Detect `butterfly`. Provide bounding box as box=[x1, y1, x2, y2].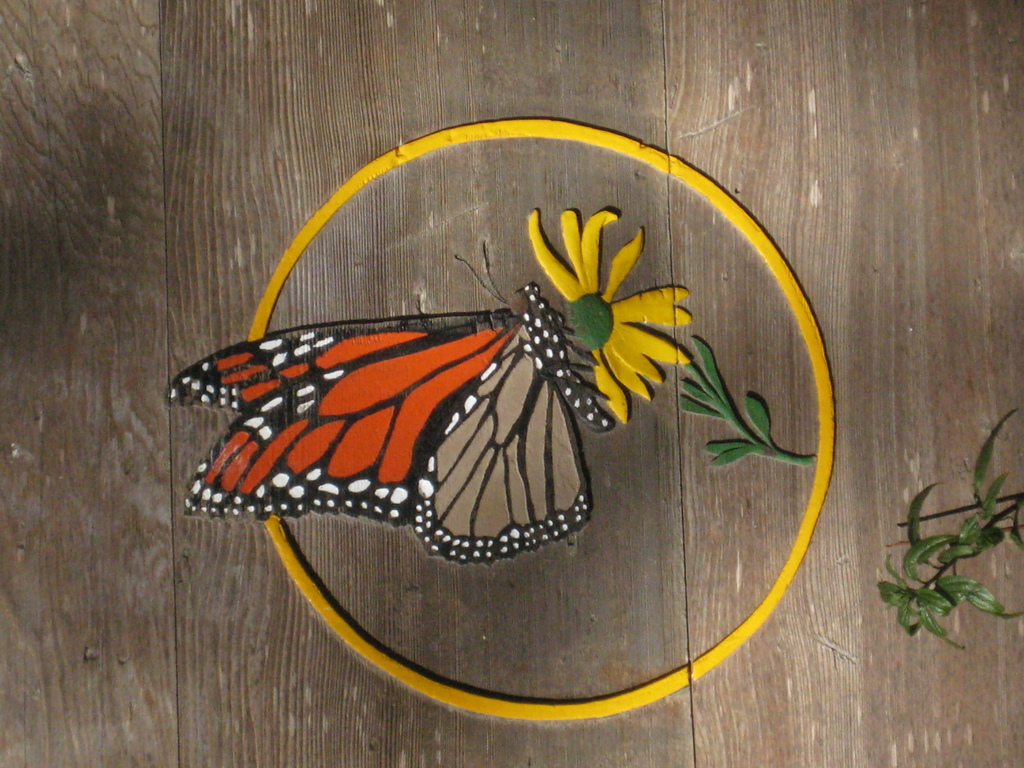
box=[173, 234, 676, 578].
